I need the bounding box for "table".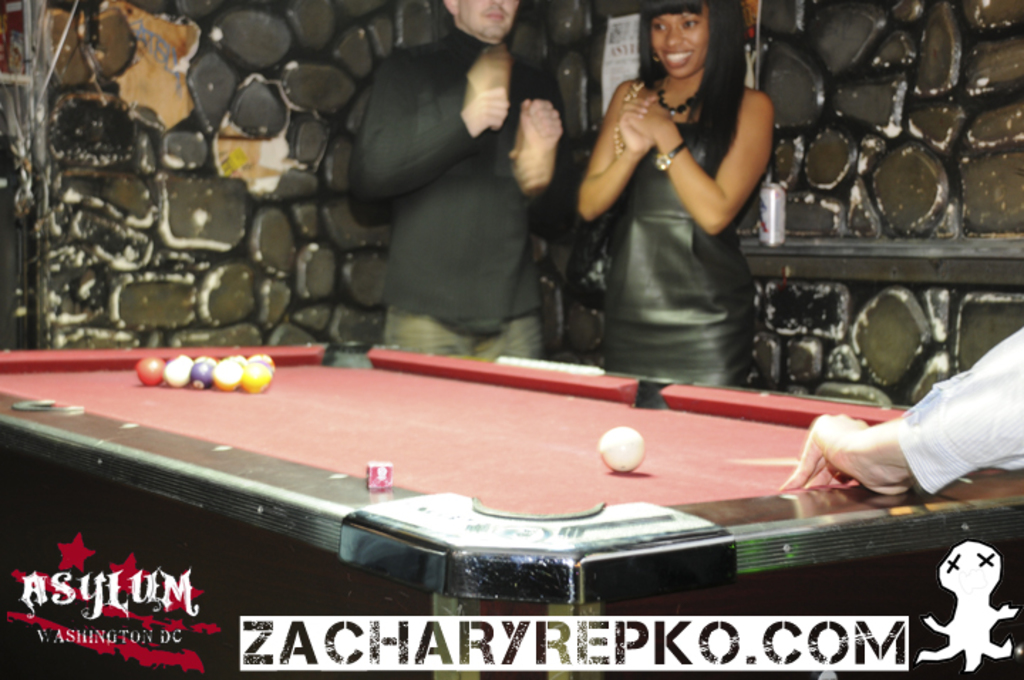
Here it is: [left=0, top=343, right=1023, bottom=679].
